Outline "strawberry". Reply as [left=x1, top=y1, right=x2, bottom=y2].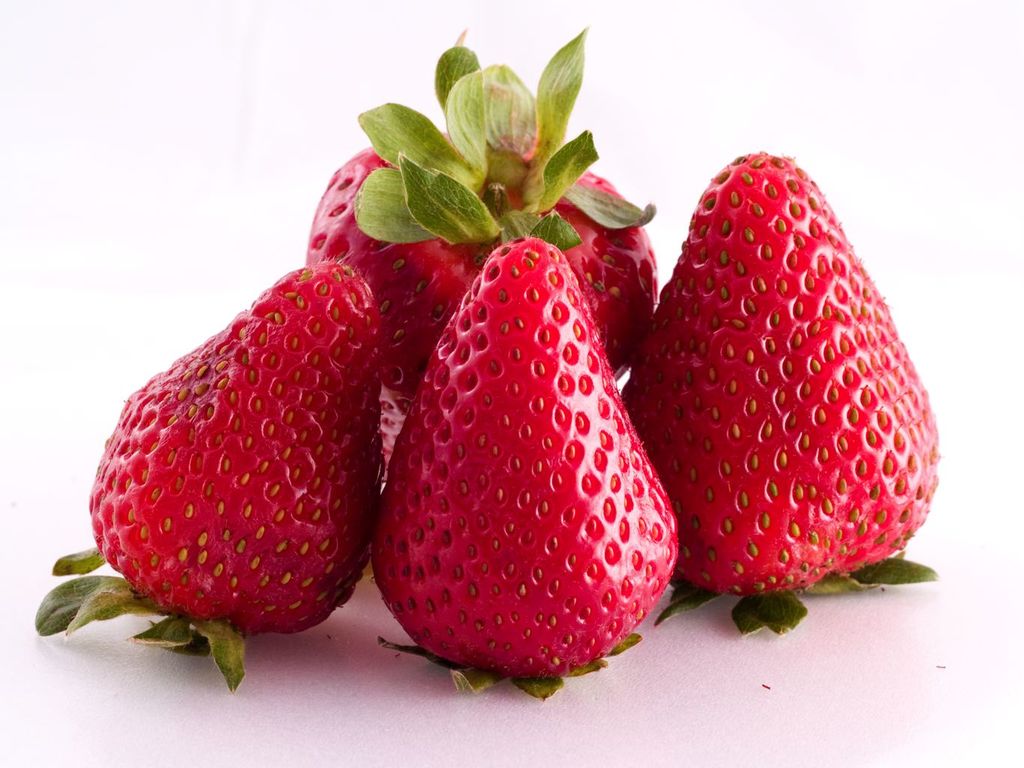
[left=35, top=264, right=385, bottom=692].
